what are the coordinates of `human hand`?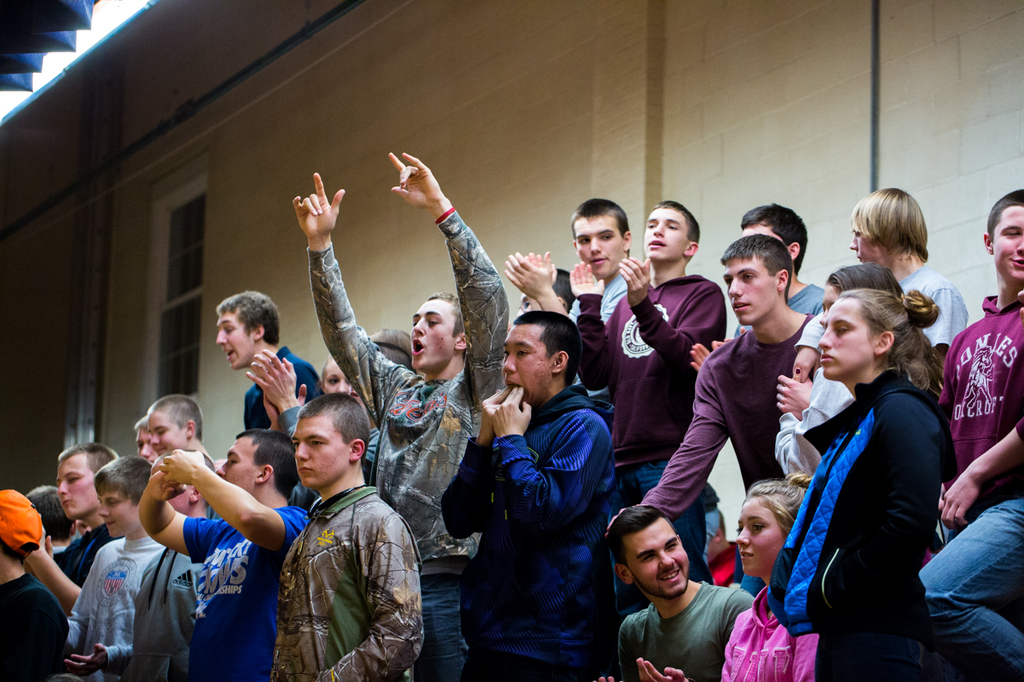
region(242, 346, 295, 413).
